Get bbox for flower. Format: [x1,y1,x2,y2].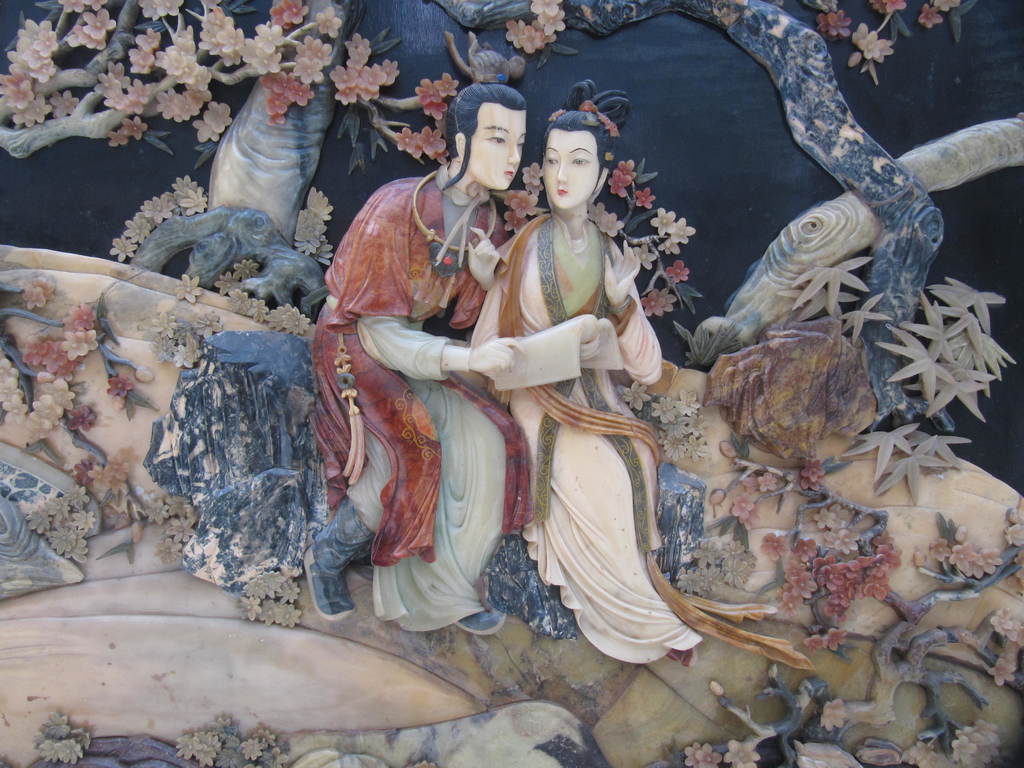
[753,470,783,490].
